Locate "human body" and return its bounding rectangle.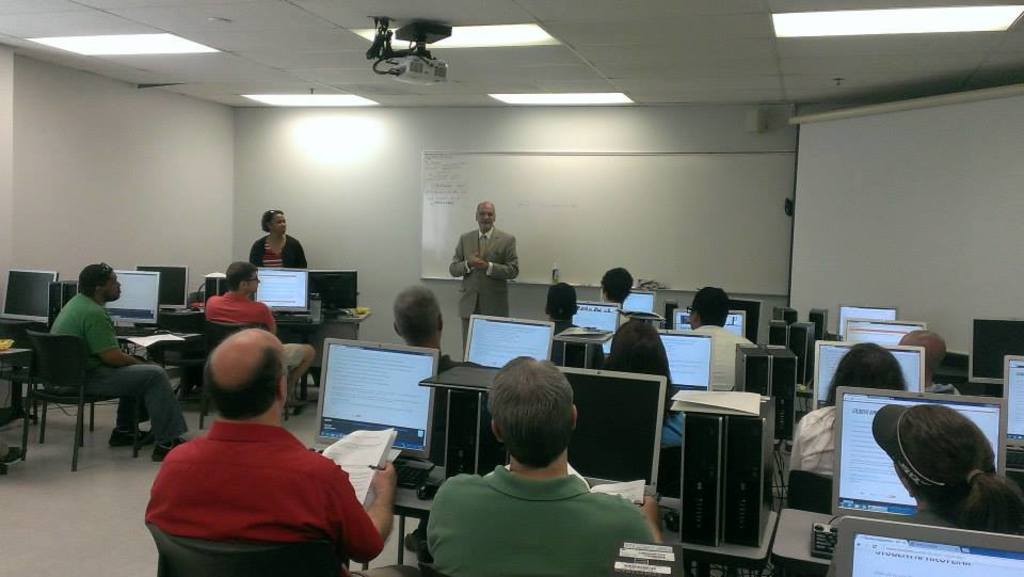
203/263/316/410.
